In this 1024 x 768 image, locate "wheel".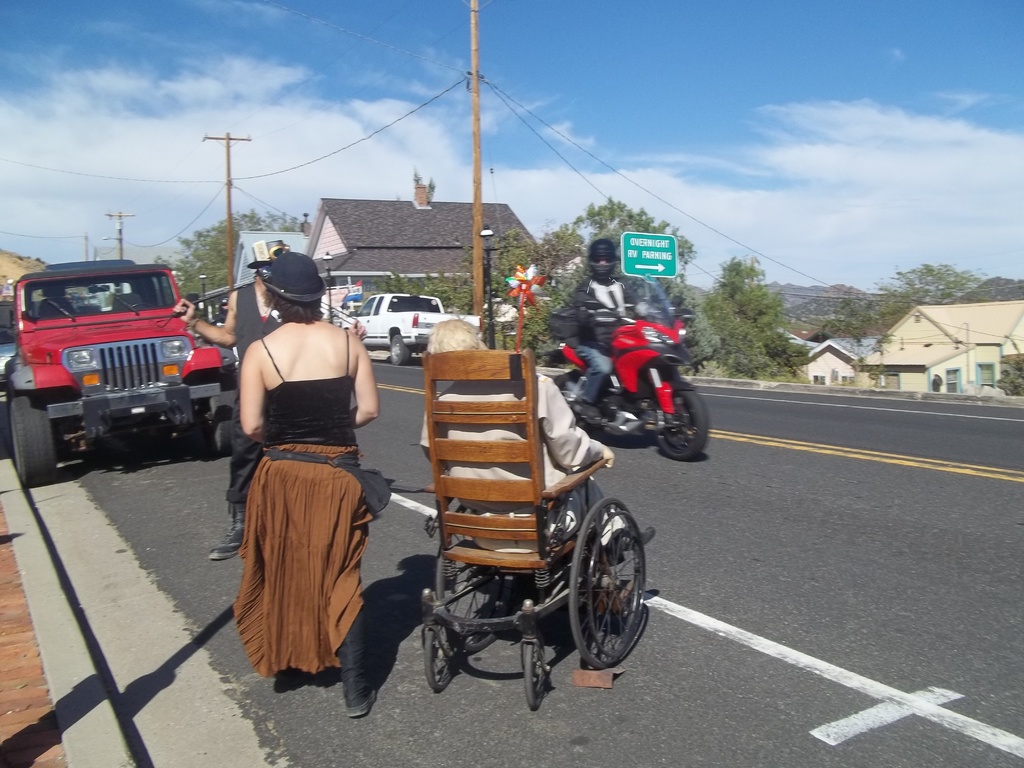
Bounding box: [551, 373, 599, 430].
